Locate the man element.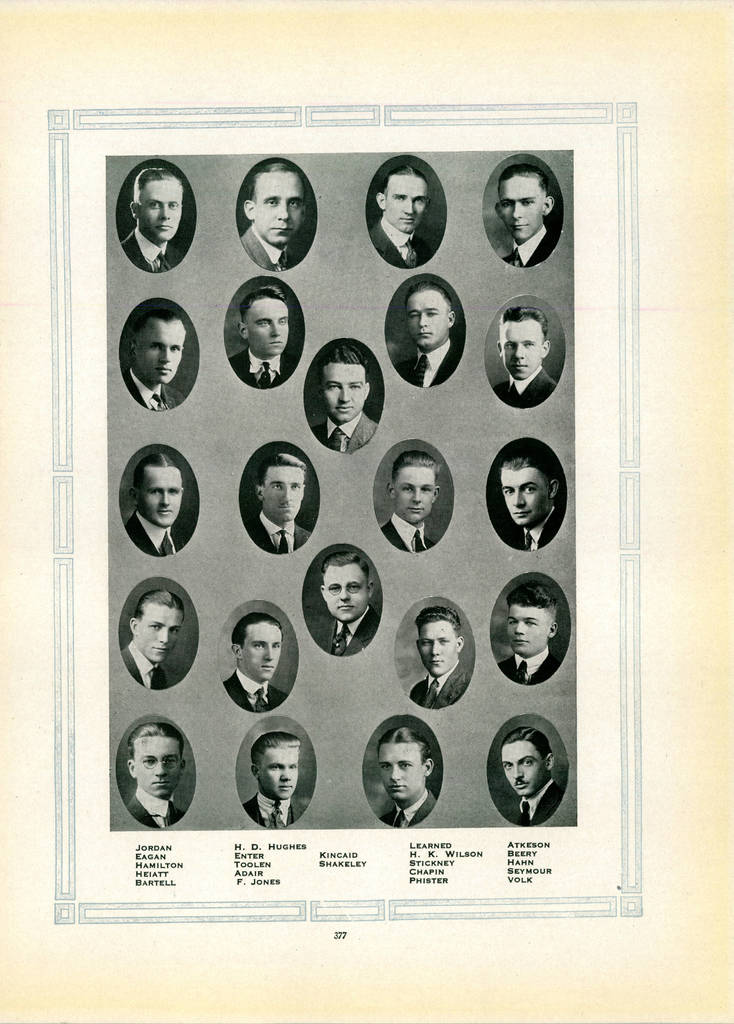
Element bbox: l=239, t=163, r=309, b=271.
